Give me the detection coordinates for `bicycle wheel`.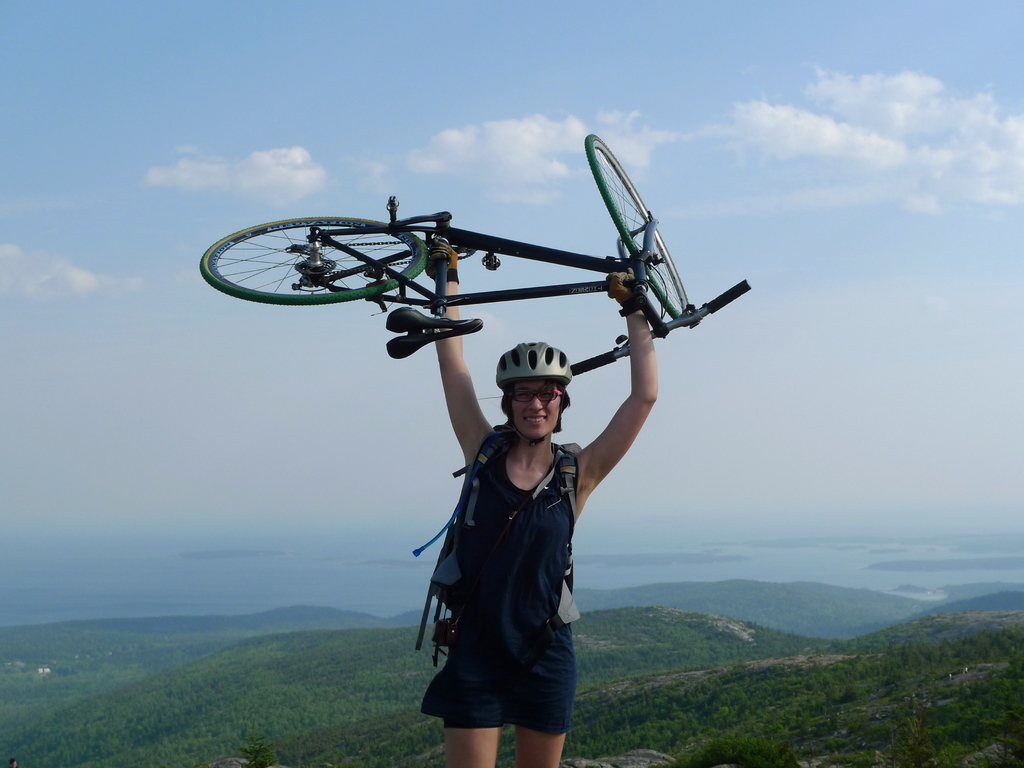
bbox=[191, 218, 431, 309].
